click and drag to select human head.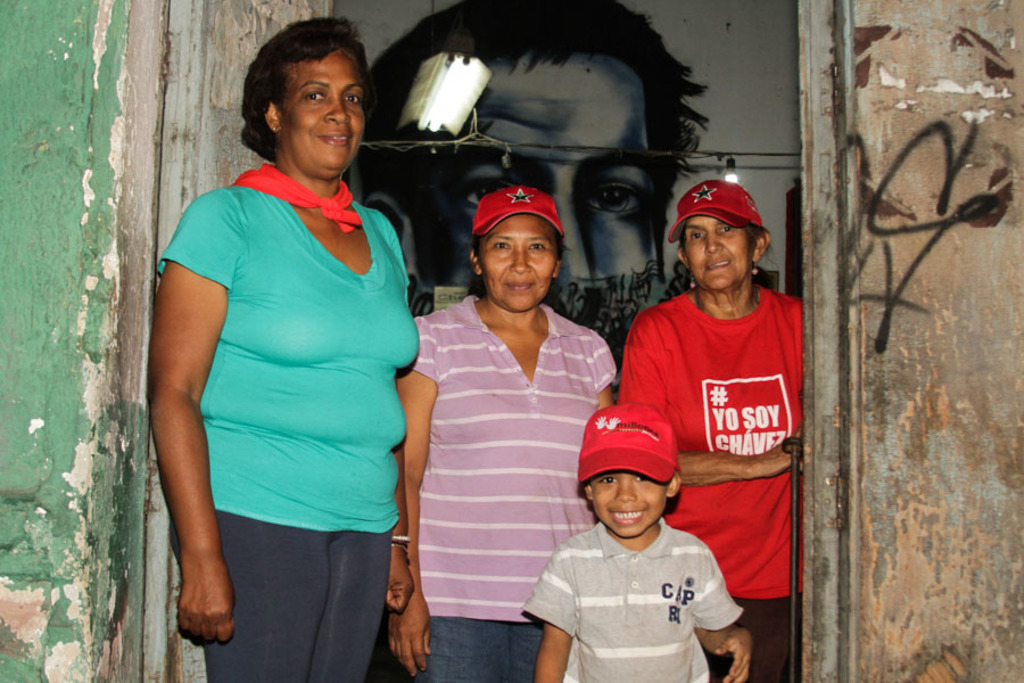
Selection: (584,403,679,540).
